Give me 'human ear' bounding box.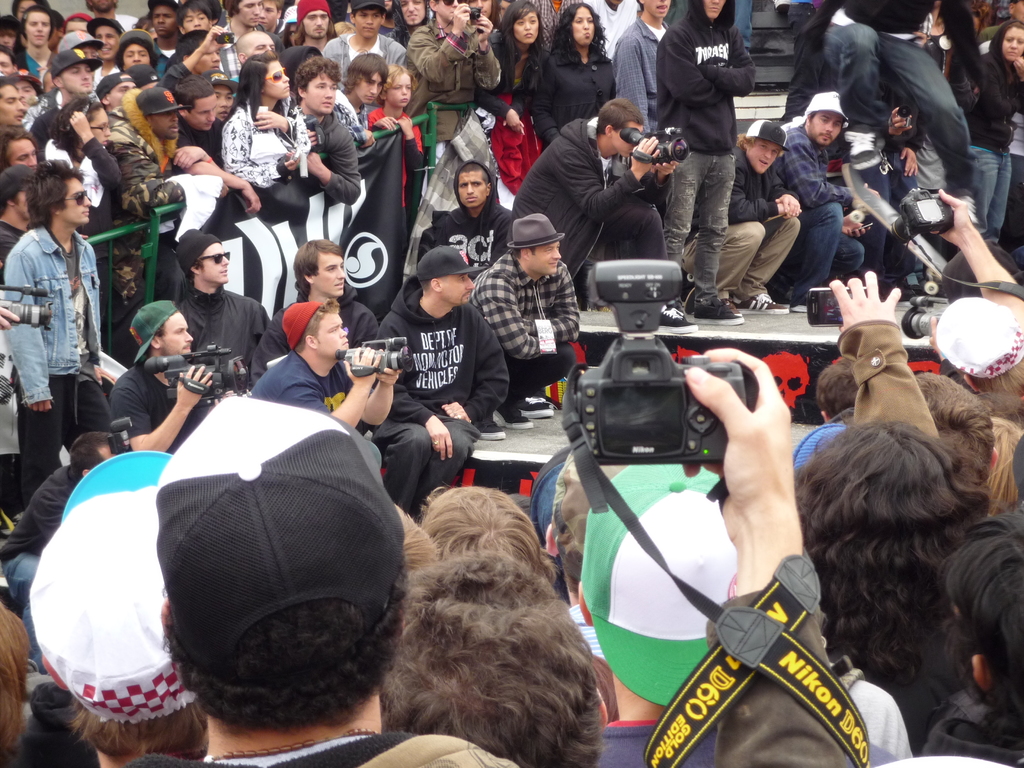
190/266/202/276.
